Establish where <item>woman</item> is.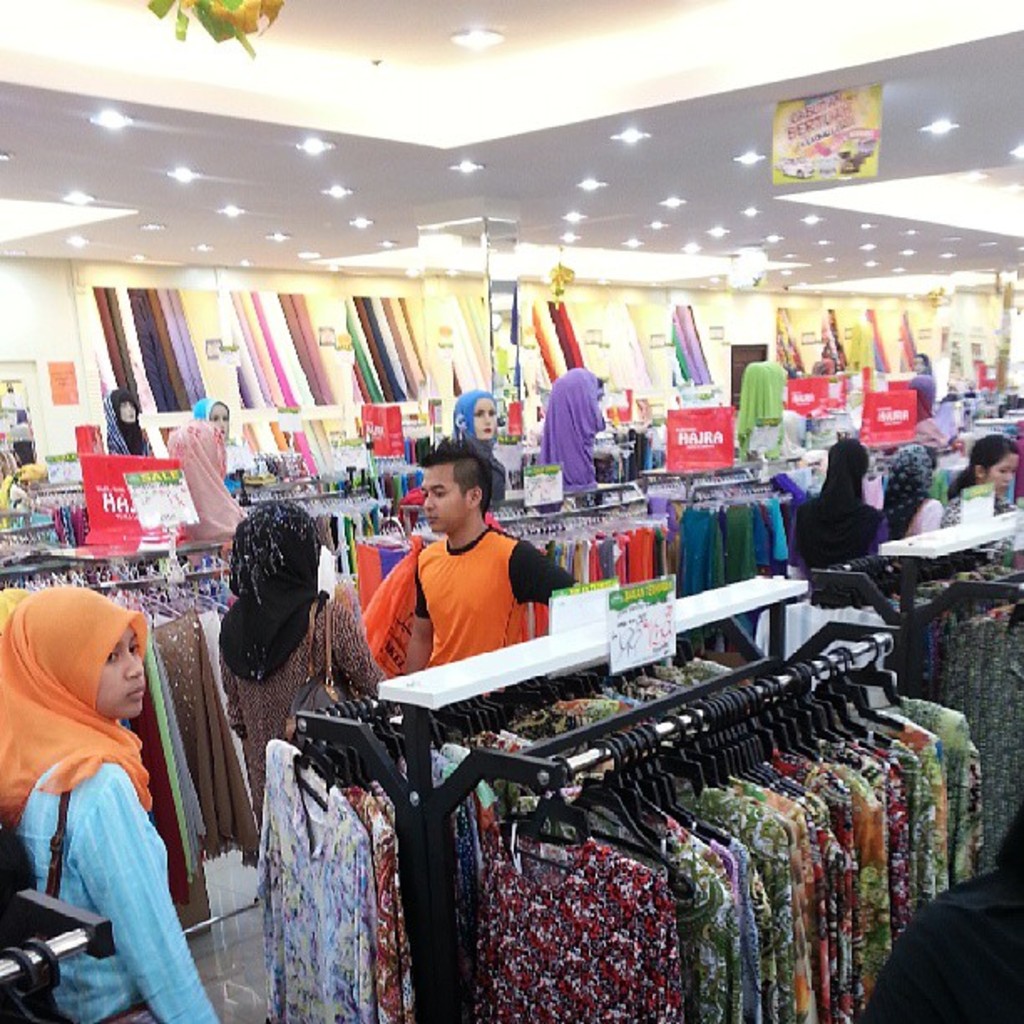
Established at [10,403,28,467].
